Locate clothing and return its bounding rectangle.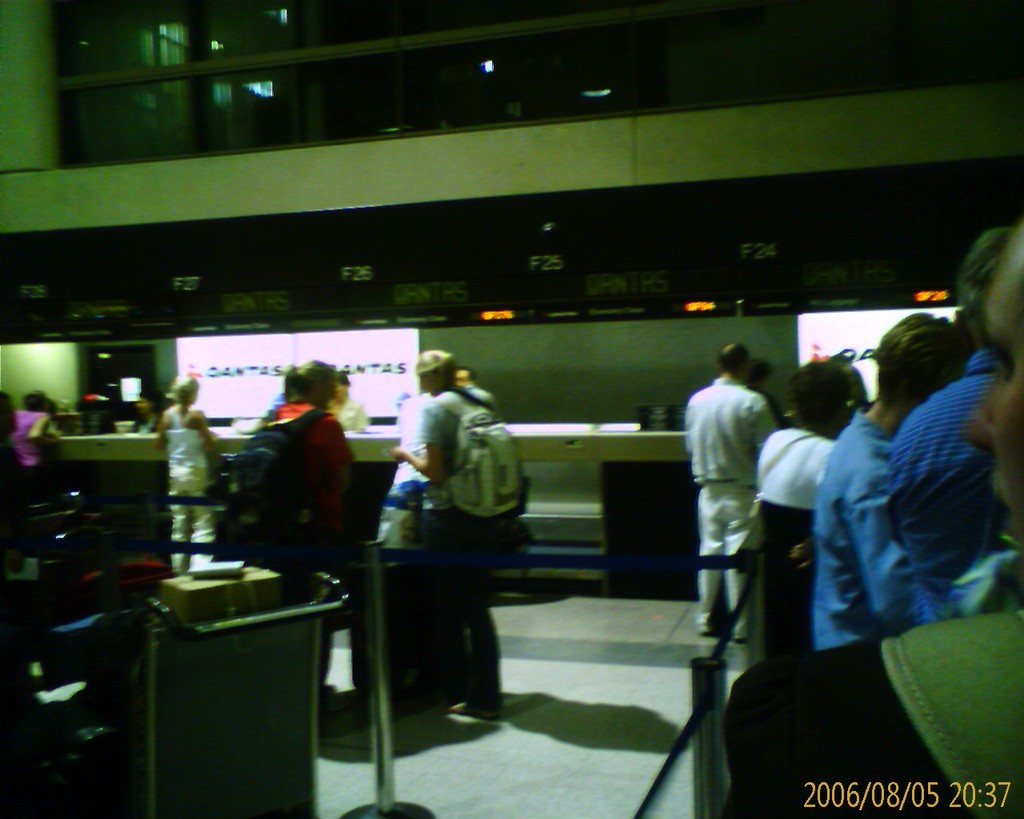
x1=258 y1=406 x2=352 y2=534.
